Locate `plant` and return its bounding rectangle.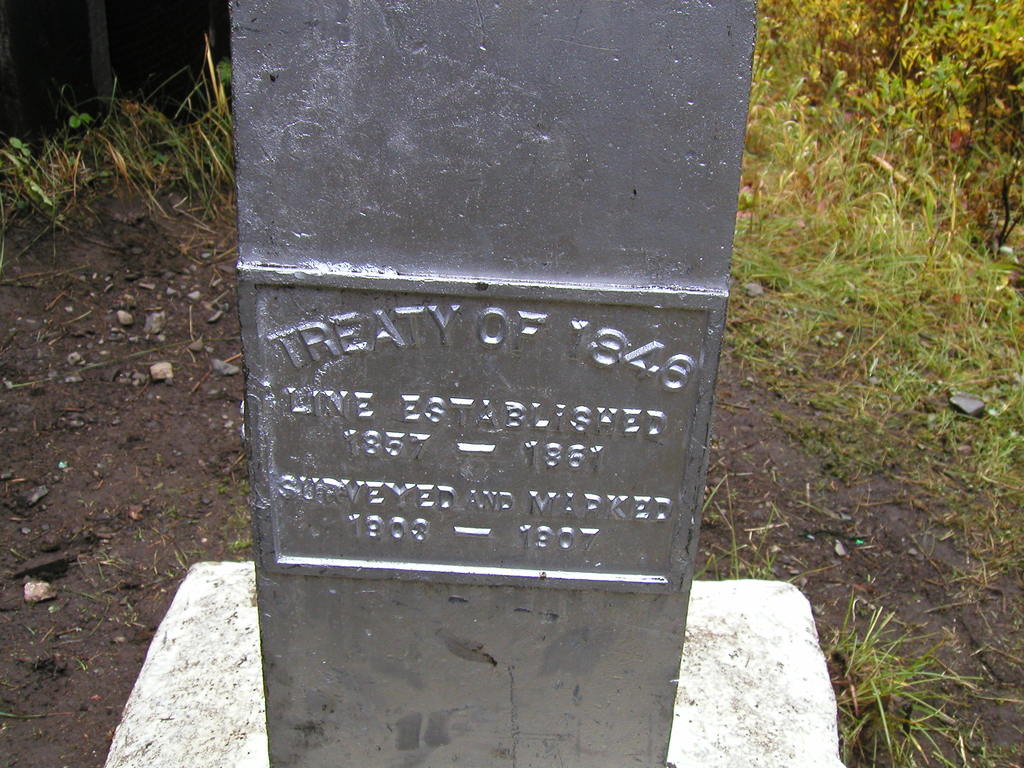
1, 124, 84, 218.
